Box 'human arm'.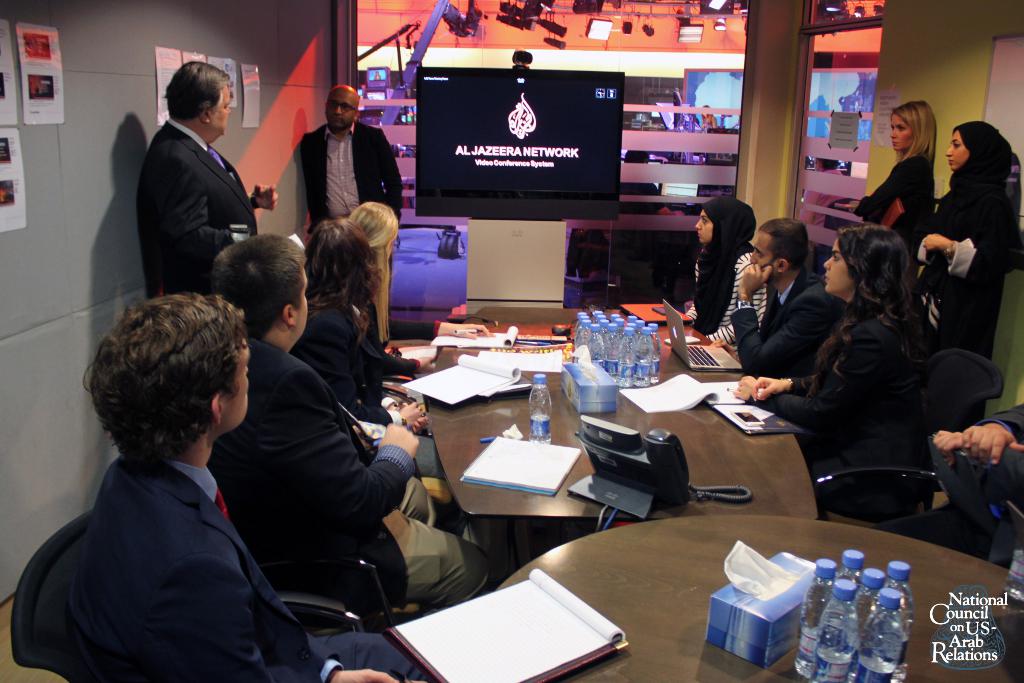
detection(239, 571, 399, 682).
